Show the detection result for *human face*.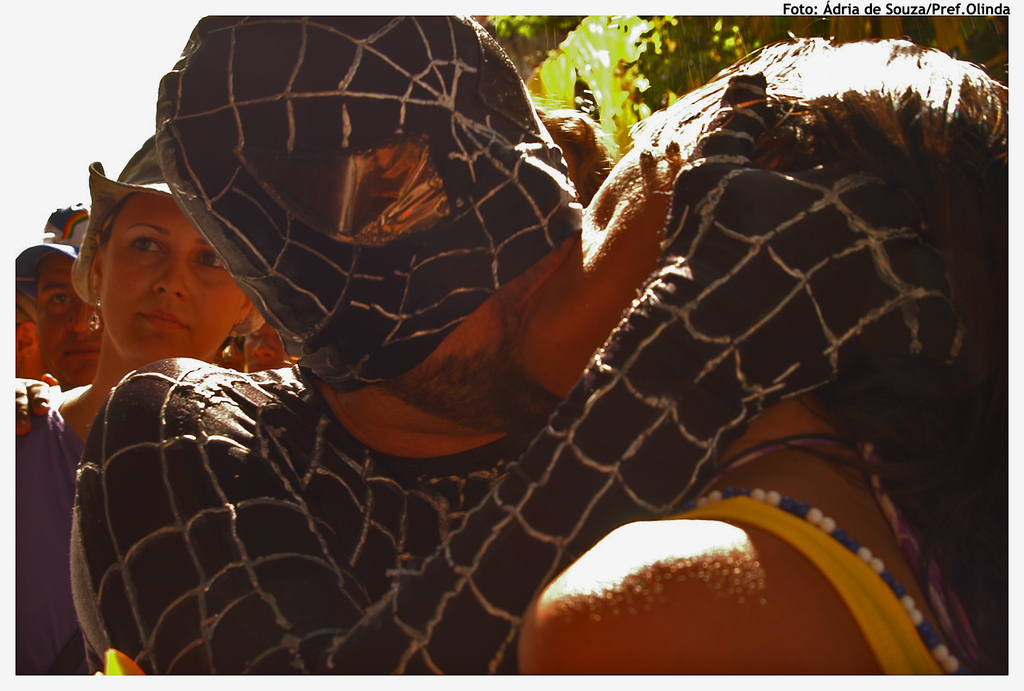
(x1=393, y1=232, x2=580, y2=423).
